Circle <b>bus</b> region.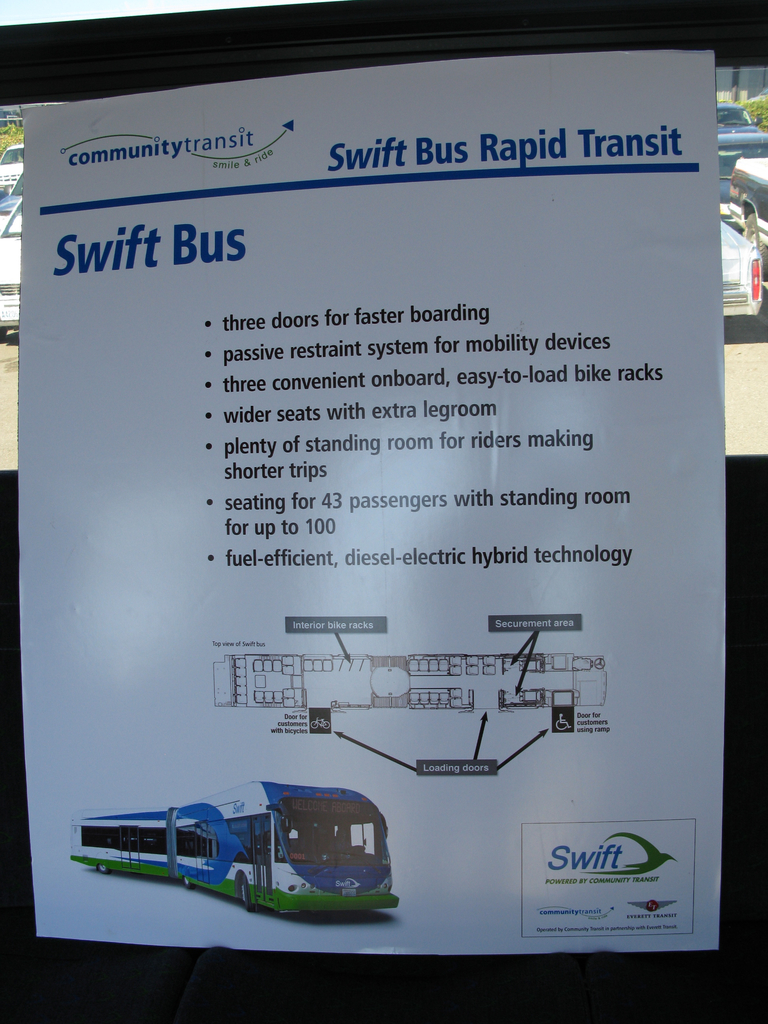
Region: box=[67, 776, 396, 912].
